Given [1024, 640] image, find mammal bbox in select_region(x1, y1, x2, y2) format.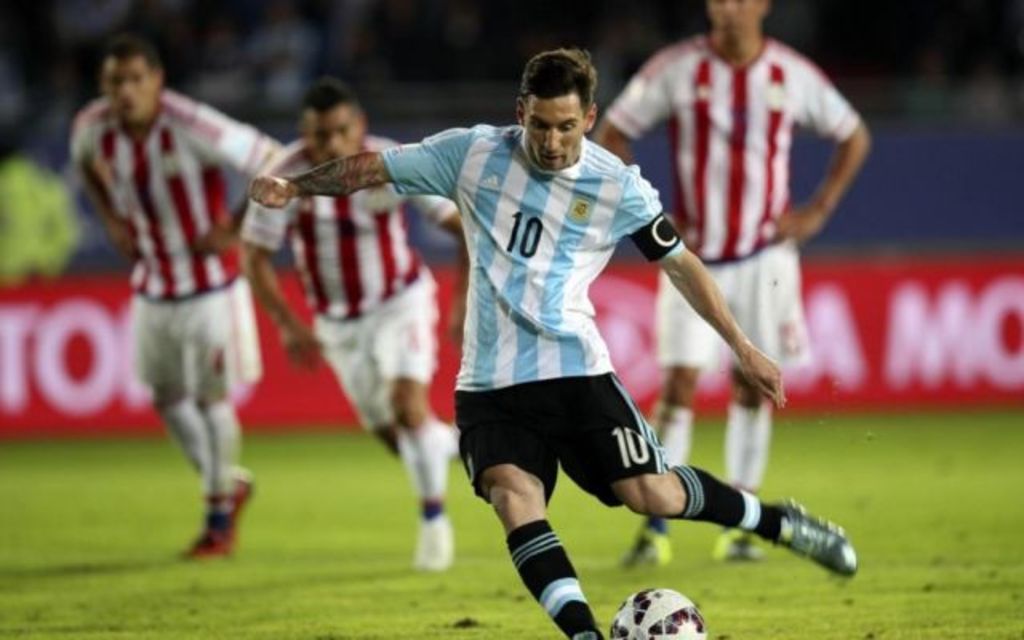
select_region(69, 34, 293, 563).
